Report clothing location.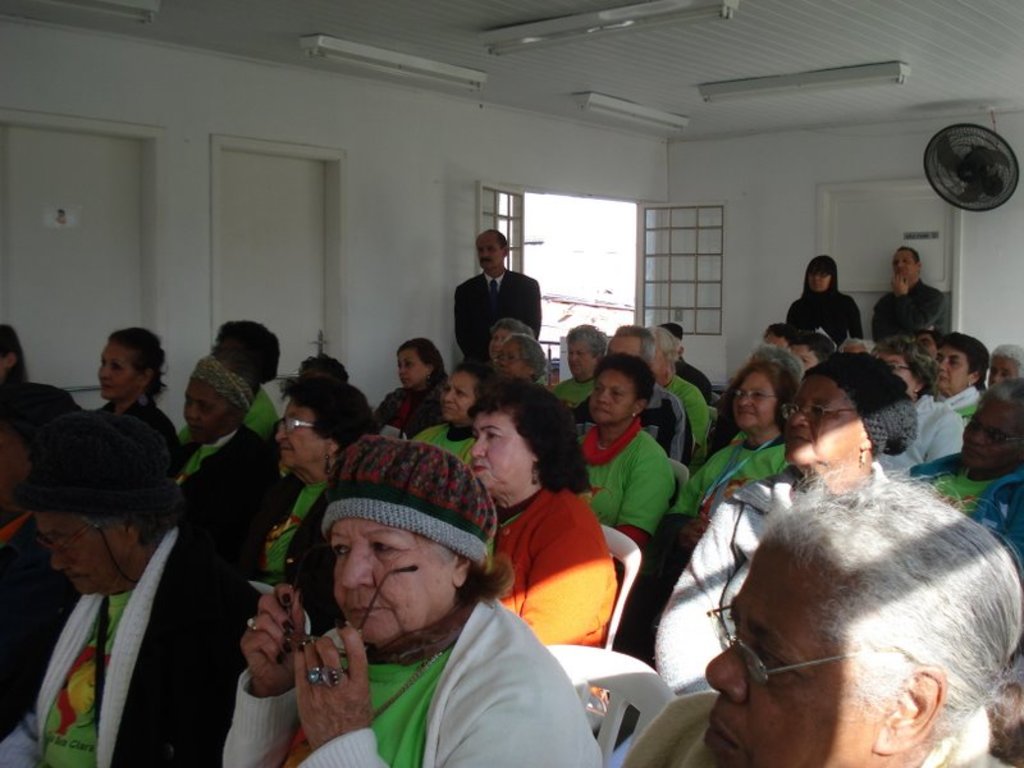
Report: [x1=659, y1=436, x2=786, y2=595].
